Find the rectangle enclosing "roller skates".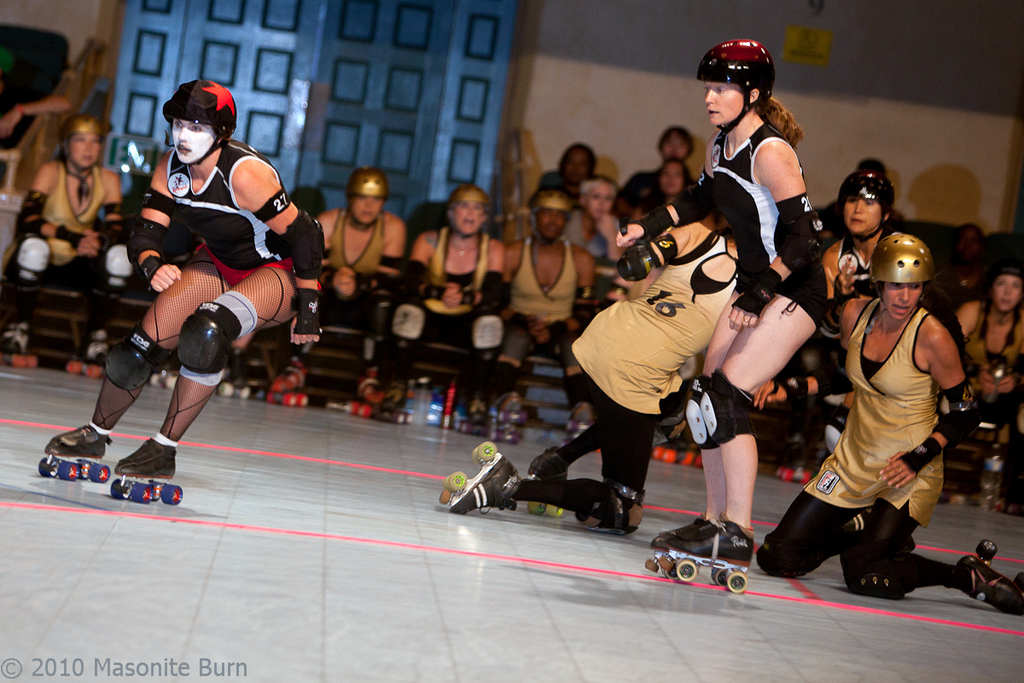
x1=647 y1=512 x2=756 y2=592.
